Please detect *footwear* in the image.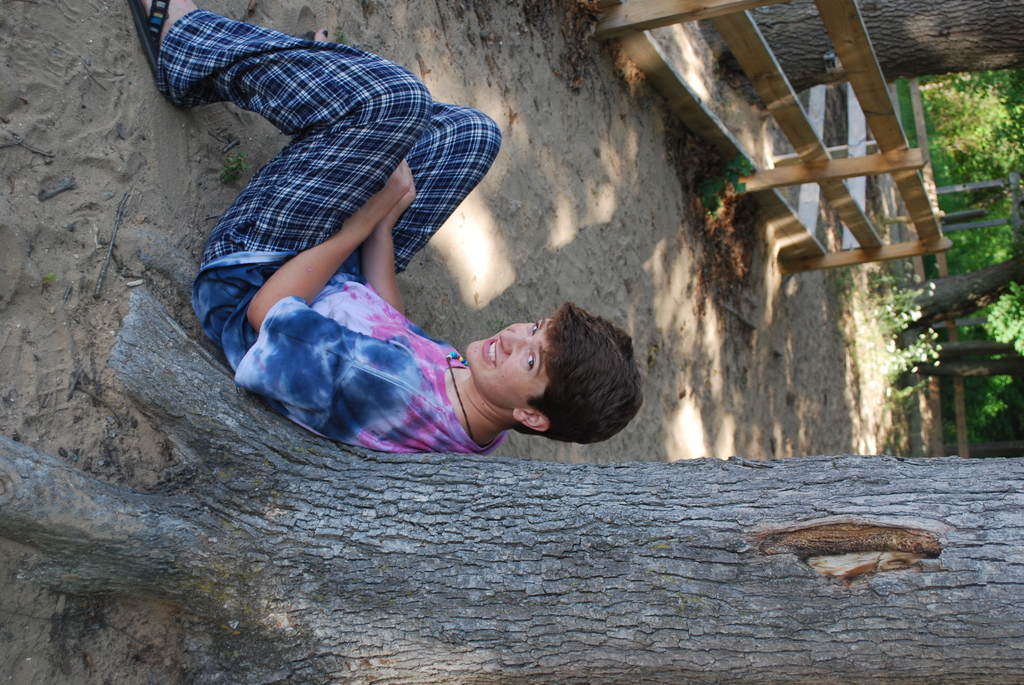
127,0,172,77.
